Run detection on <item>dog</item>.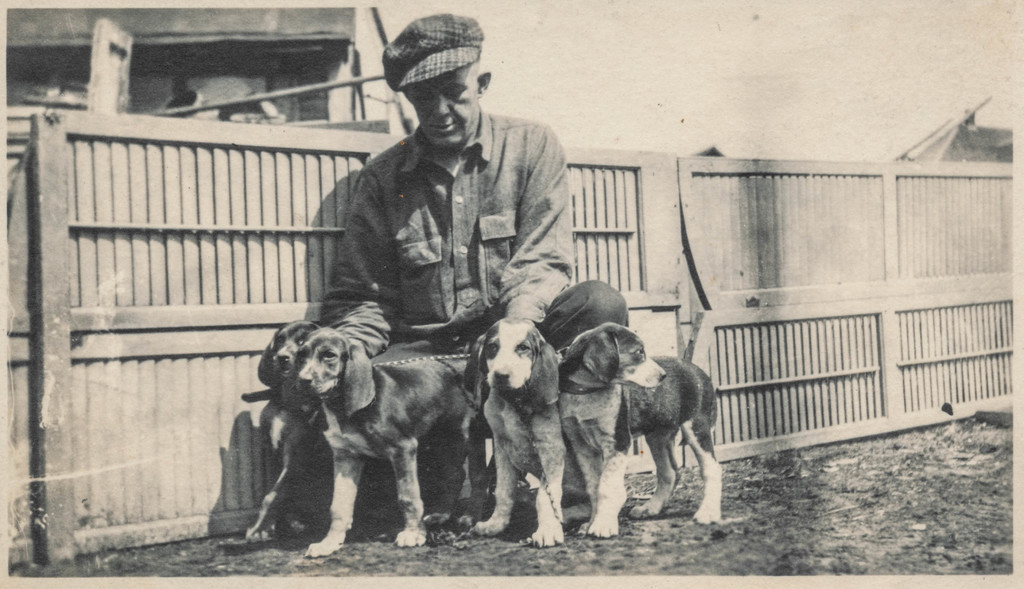
Result: x1=556 y1=321 x2=728 y2=535.
